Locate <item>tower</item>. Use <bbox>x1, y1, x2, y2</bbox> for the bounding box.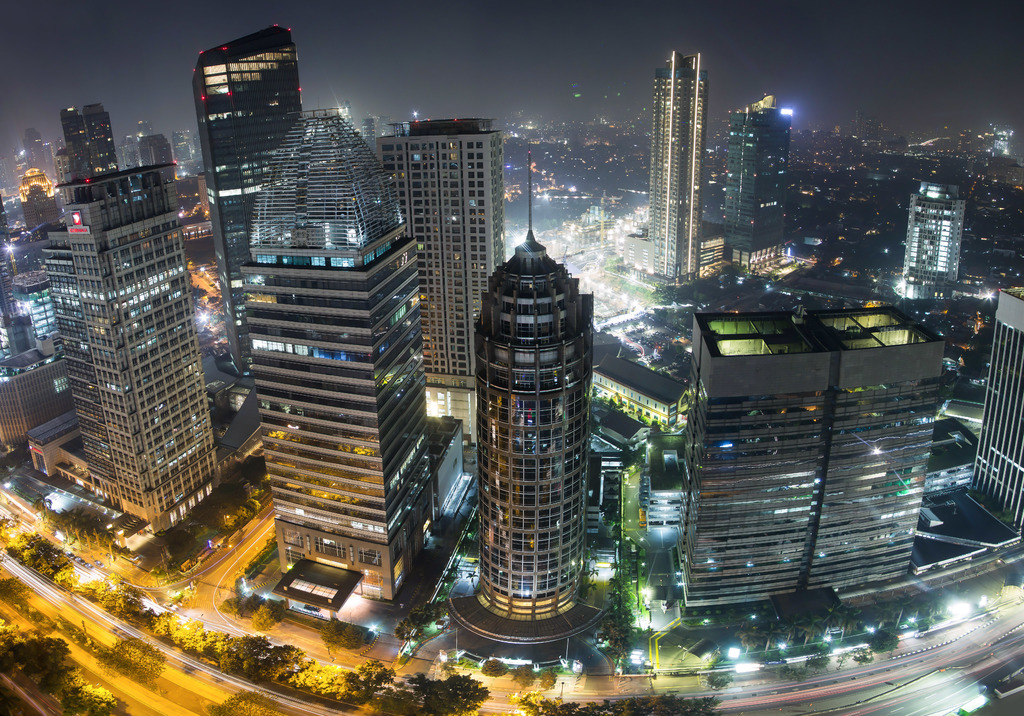
<bbox>376, 117, 509, 384</bbox>.
